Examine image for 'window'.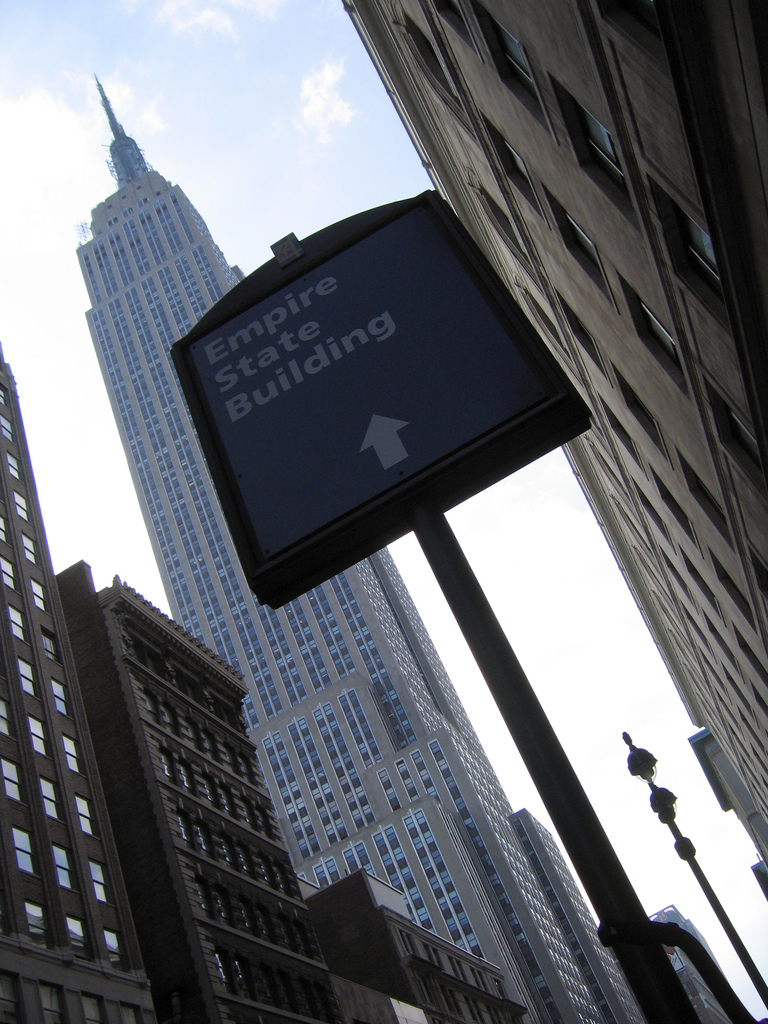
Examination result: 61:734:81:772.
